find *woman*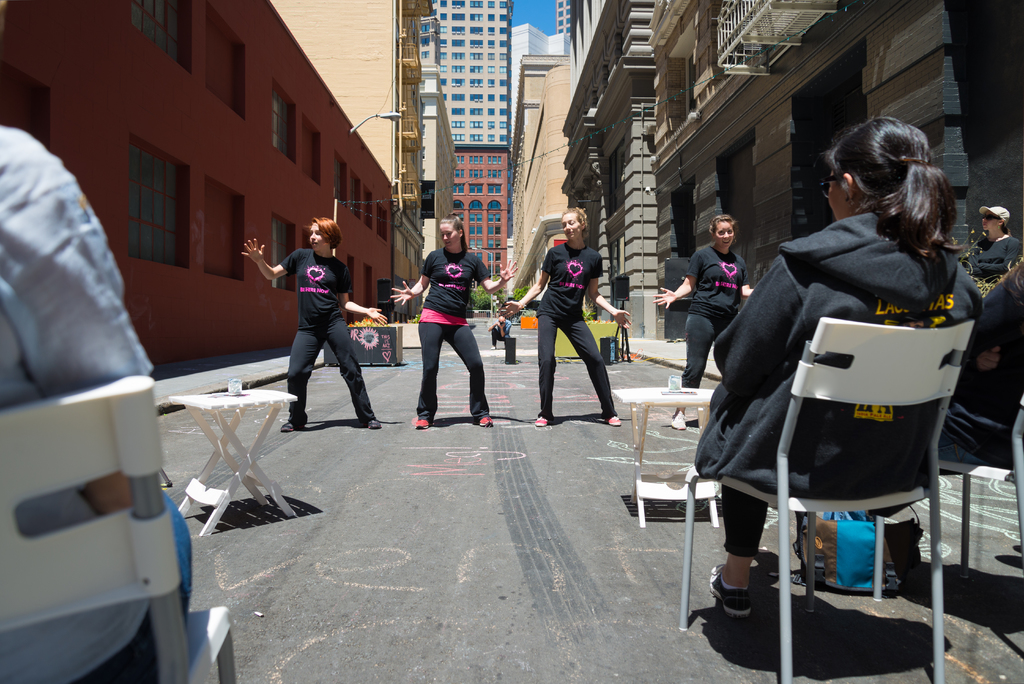
pyautogui.locateOnScreen(648, 213, 765, 430)
